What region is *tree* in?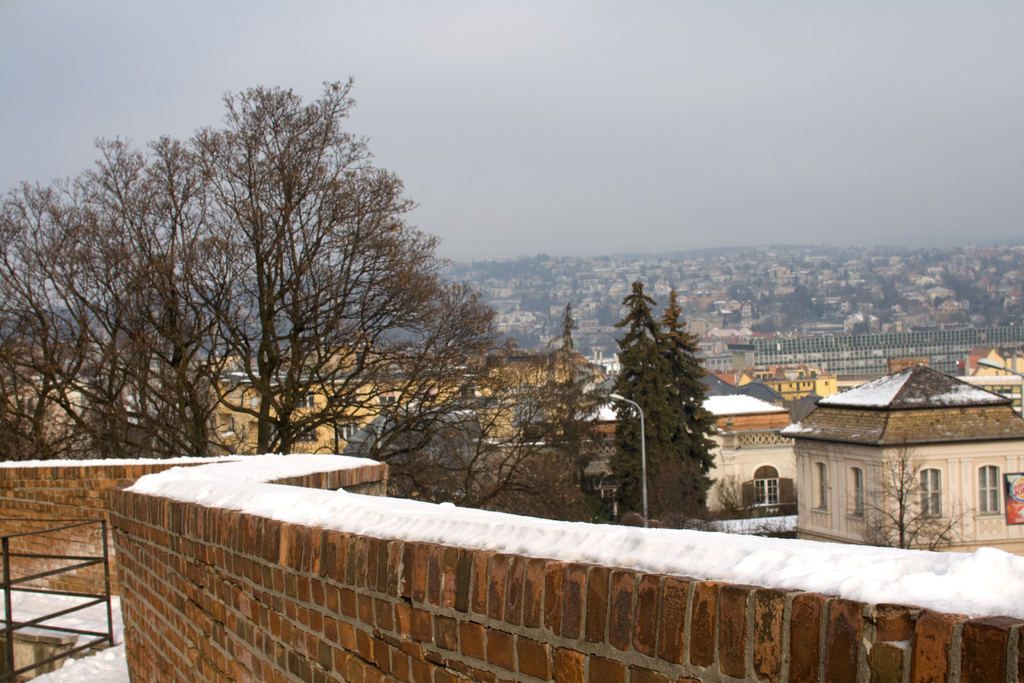
(799,260,812,270).
